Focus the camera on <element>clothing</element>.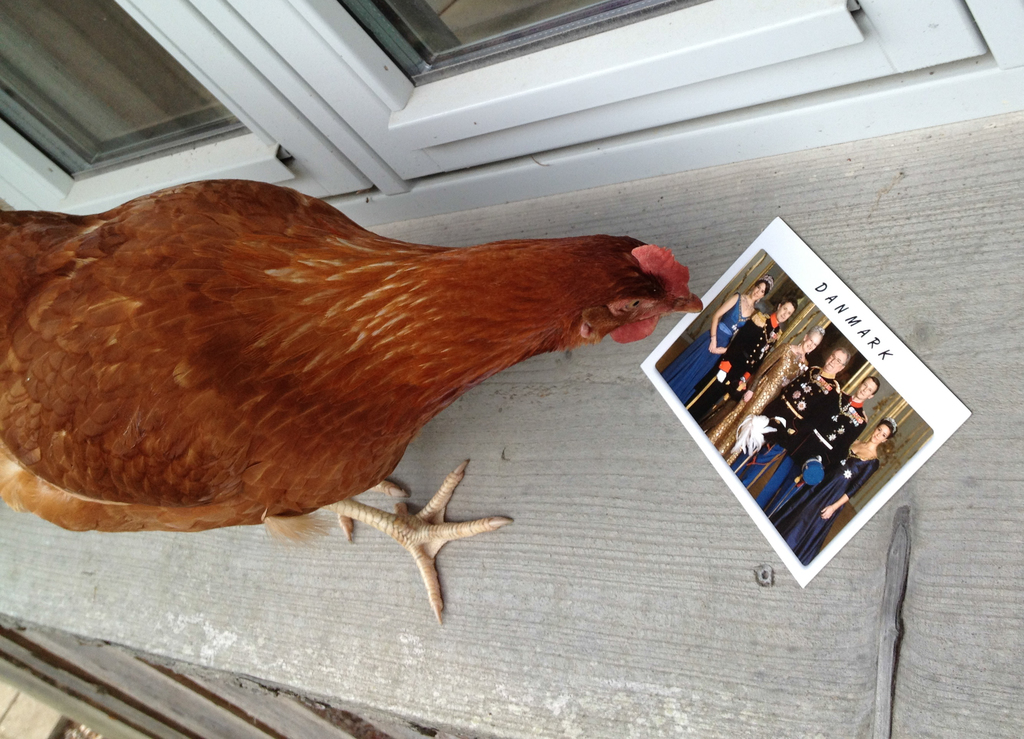
Focus region: (left=724, top=365, right=843, bottom=497).
